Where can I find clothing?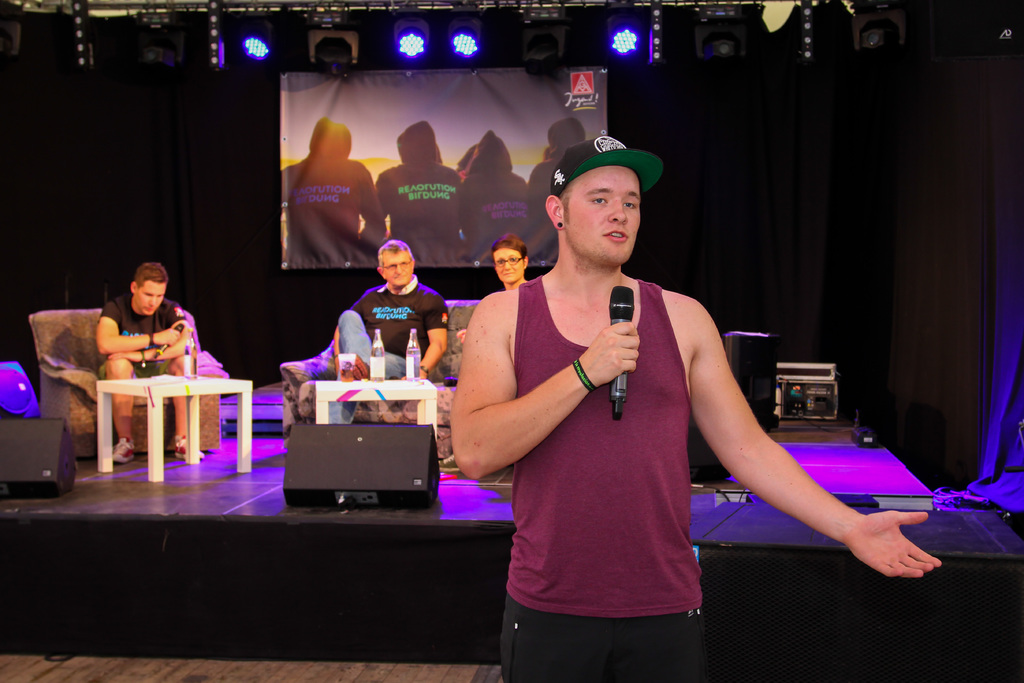
You can find it at <bbox>341, 270, 451, 379</bbox>.
